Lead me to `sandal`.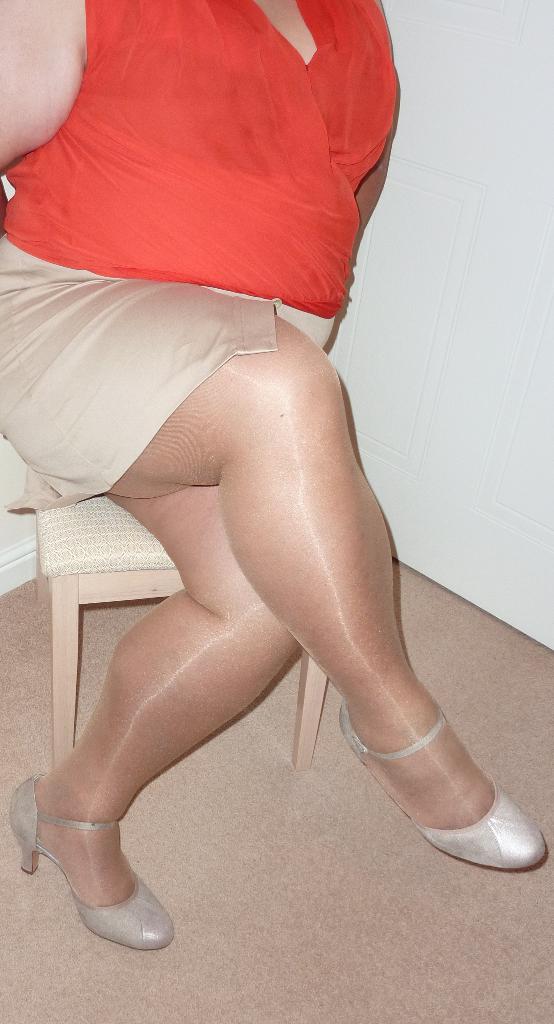
Lead to 338,703,553,868.
